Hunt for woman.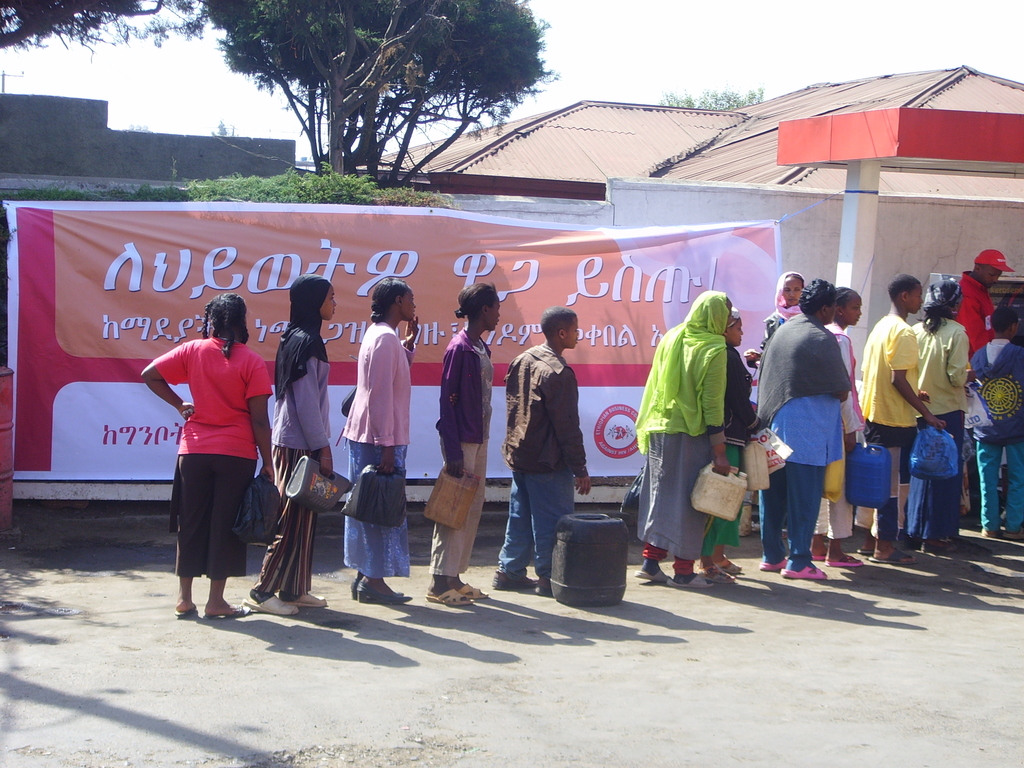
Hunted down at 630 287 733 589.
